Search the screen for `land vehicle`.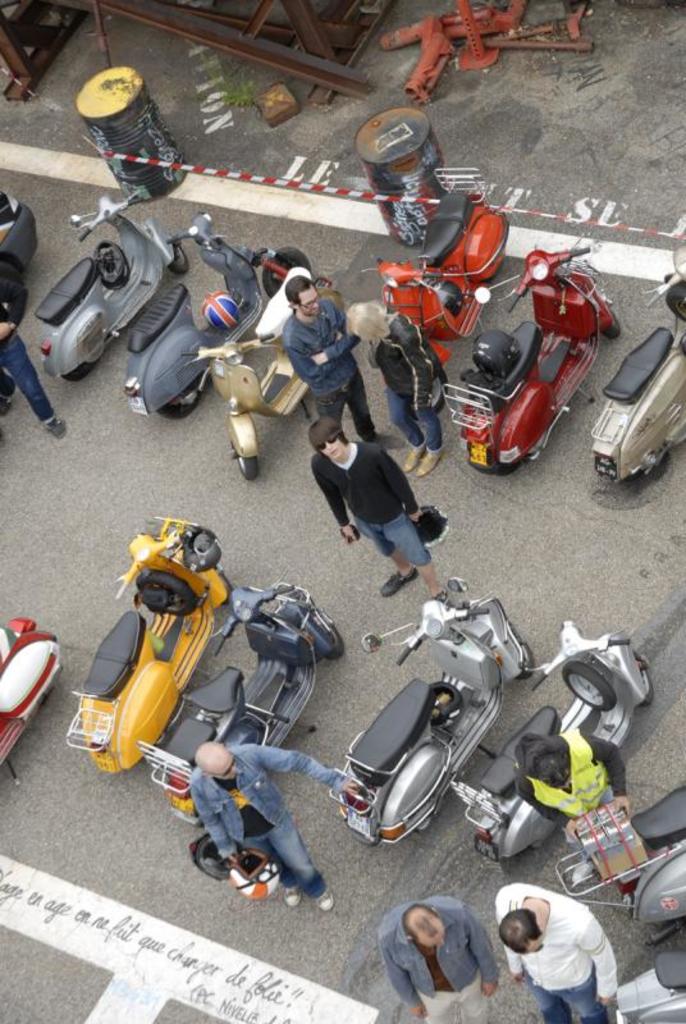
Found at x1=138 y1=580 x2=346 y2=827.
